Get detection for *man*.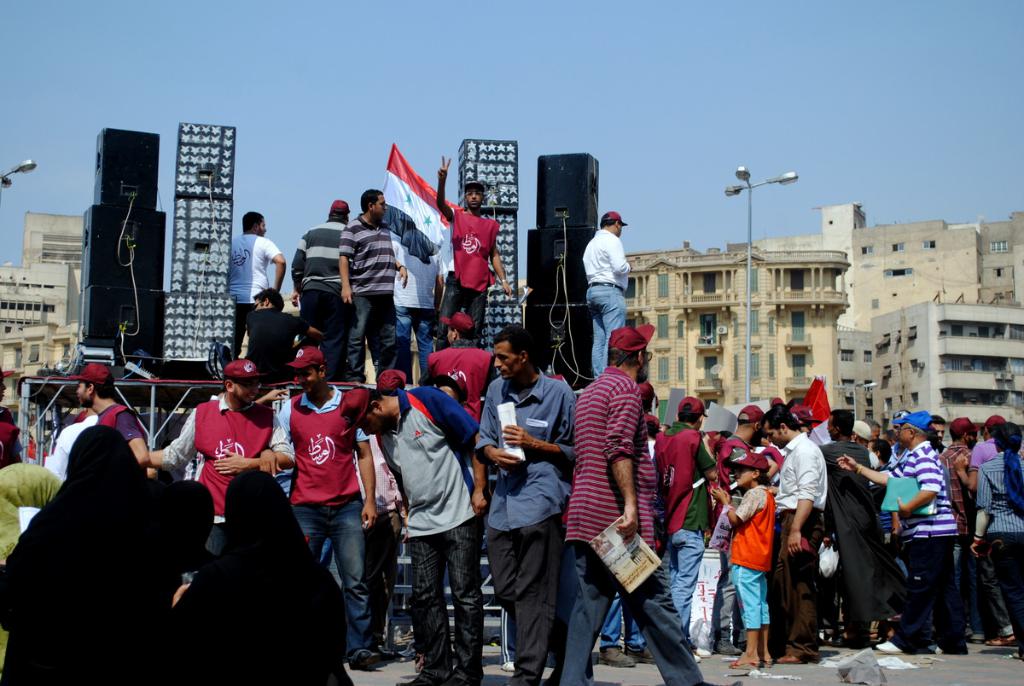
Detection: bbox=[579, 210, 643, 371].
